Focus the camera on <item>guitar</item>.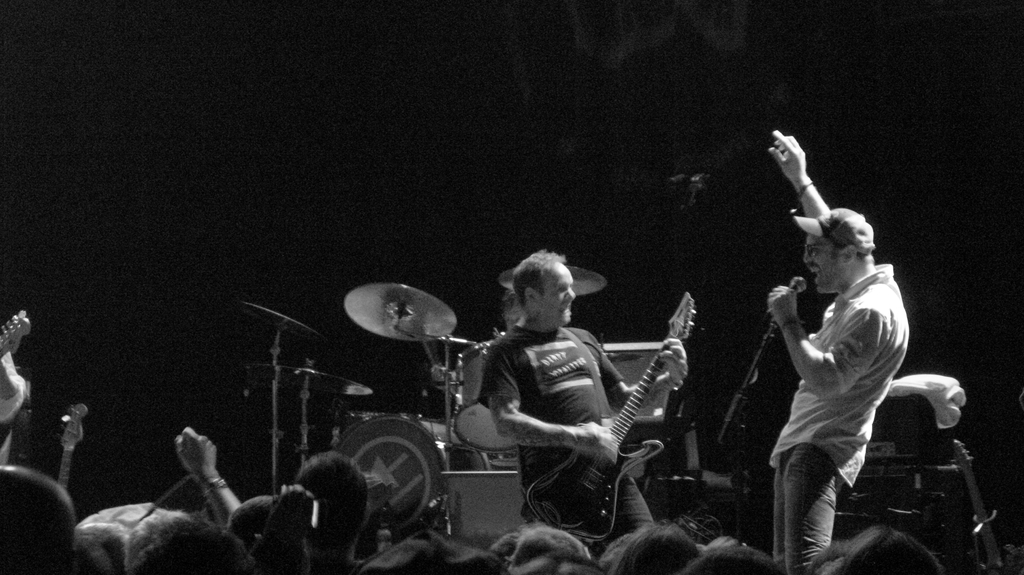
Focus region: box=[938, 434, 1023, 574].
